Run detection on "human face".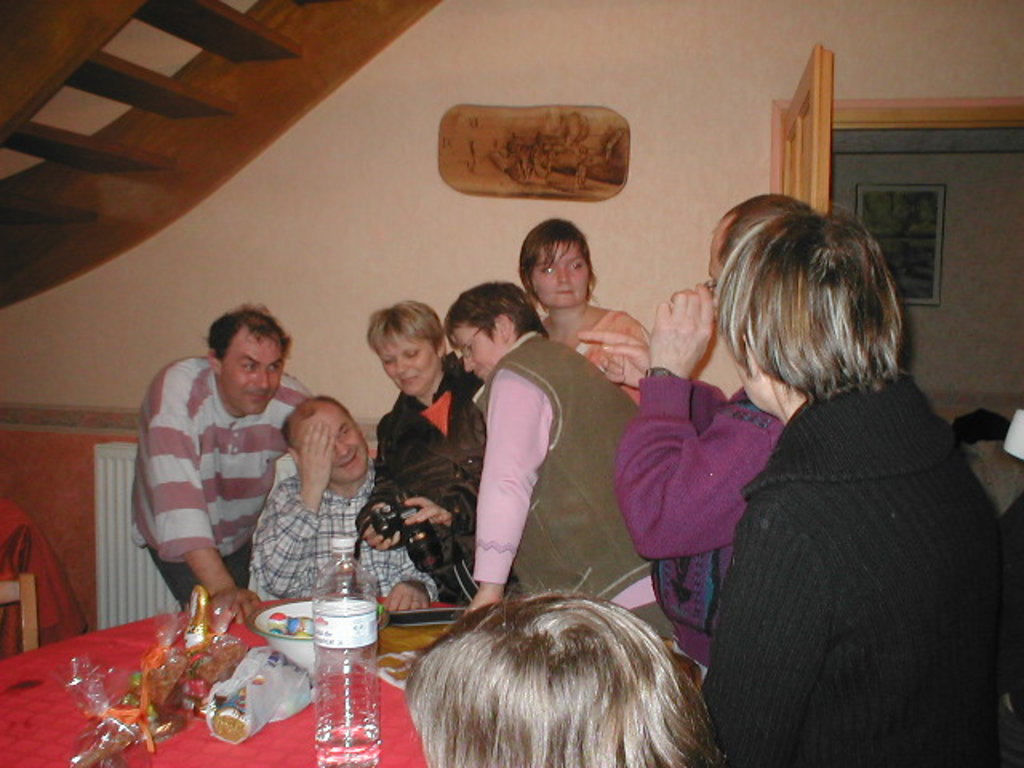
Result: detection(710, 248, 728, 307).
